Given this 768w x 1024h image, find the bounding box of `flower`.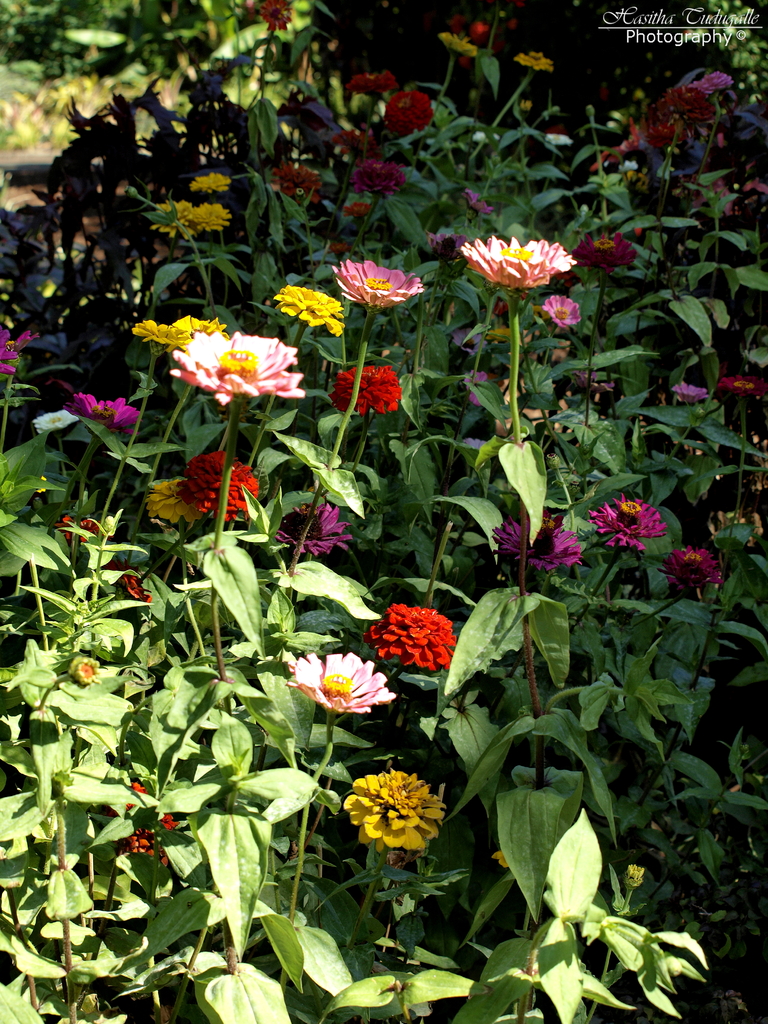
(left=255, top=0, right=291, bottom=31).
